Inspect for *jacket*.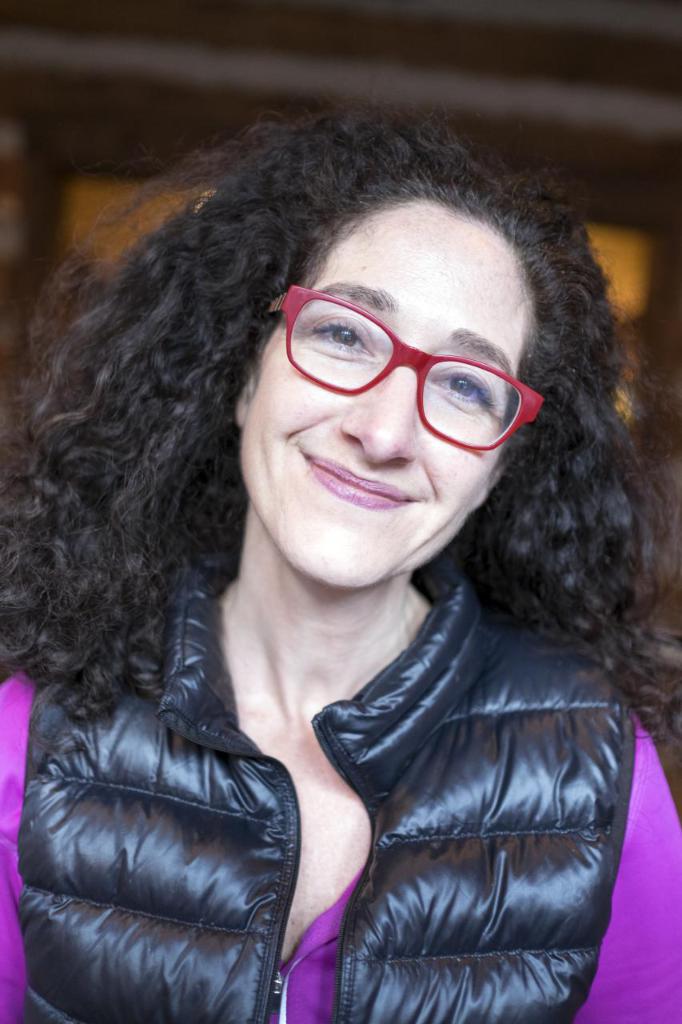
Inspection: (0, 527, 622, 1023).
